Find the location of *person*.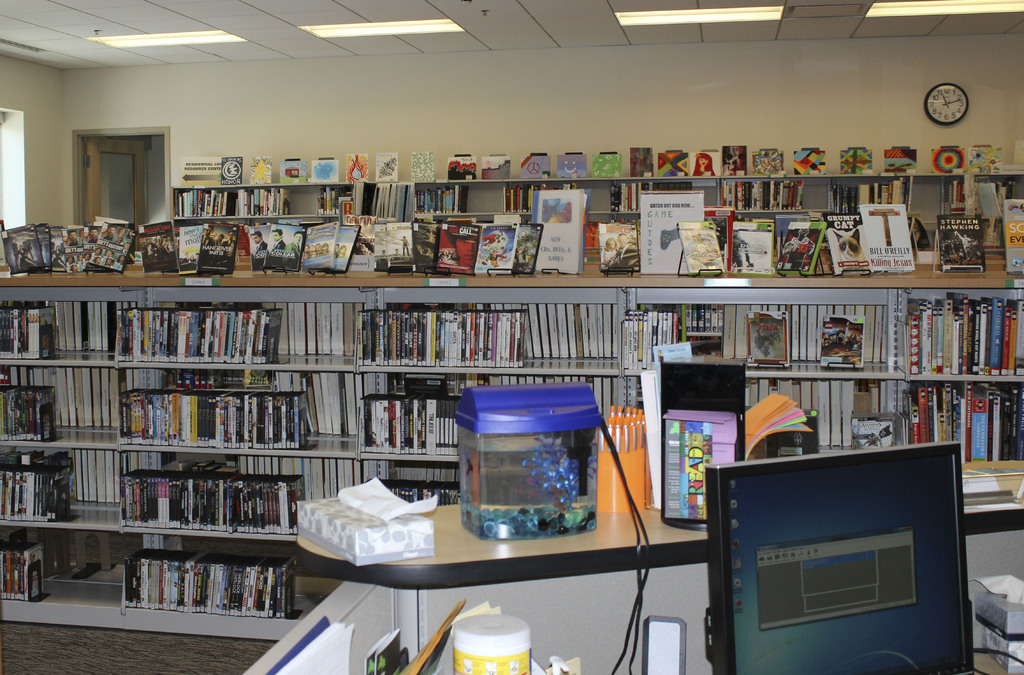
Location: [left=201, top=224, right=215, bottom=254].
